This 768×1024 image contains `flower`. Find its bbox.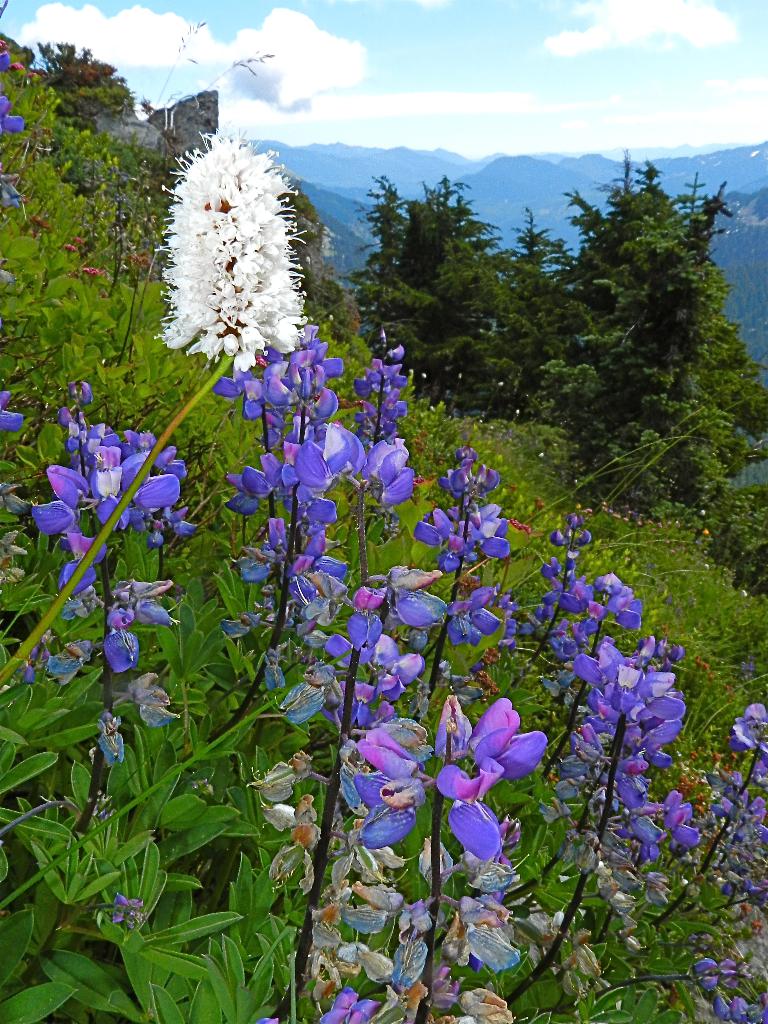
200/310/522/739.
